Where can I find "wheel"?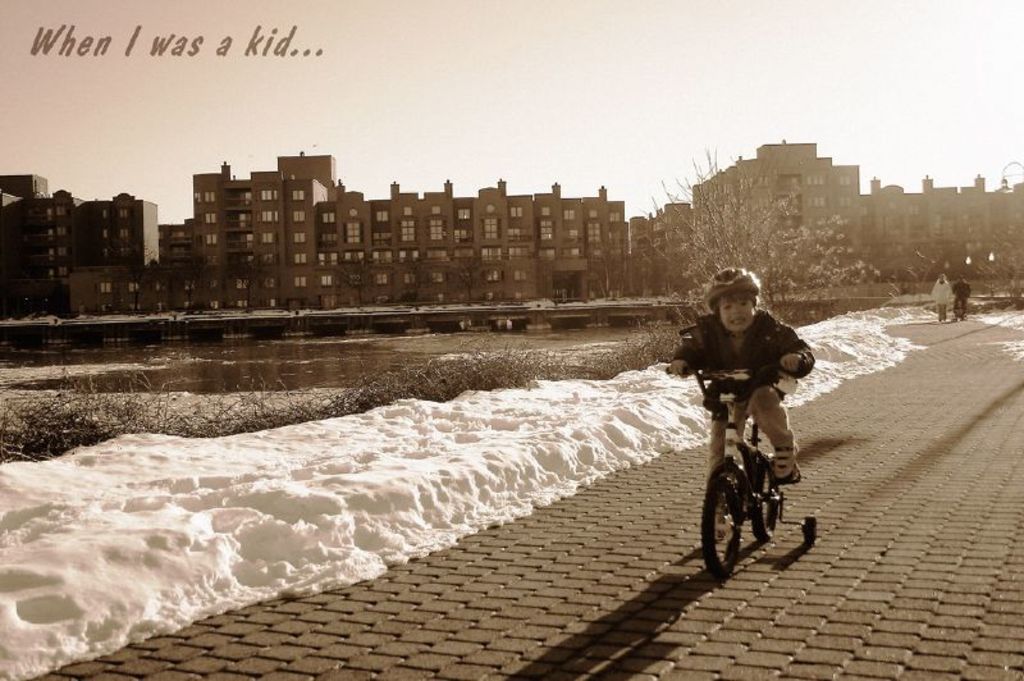
You can find it at pyautogui.locateOnScreen(701, 480, 742, 580).
